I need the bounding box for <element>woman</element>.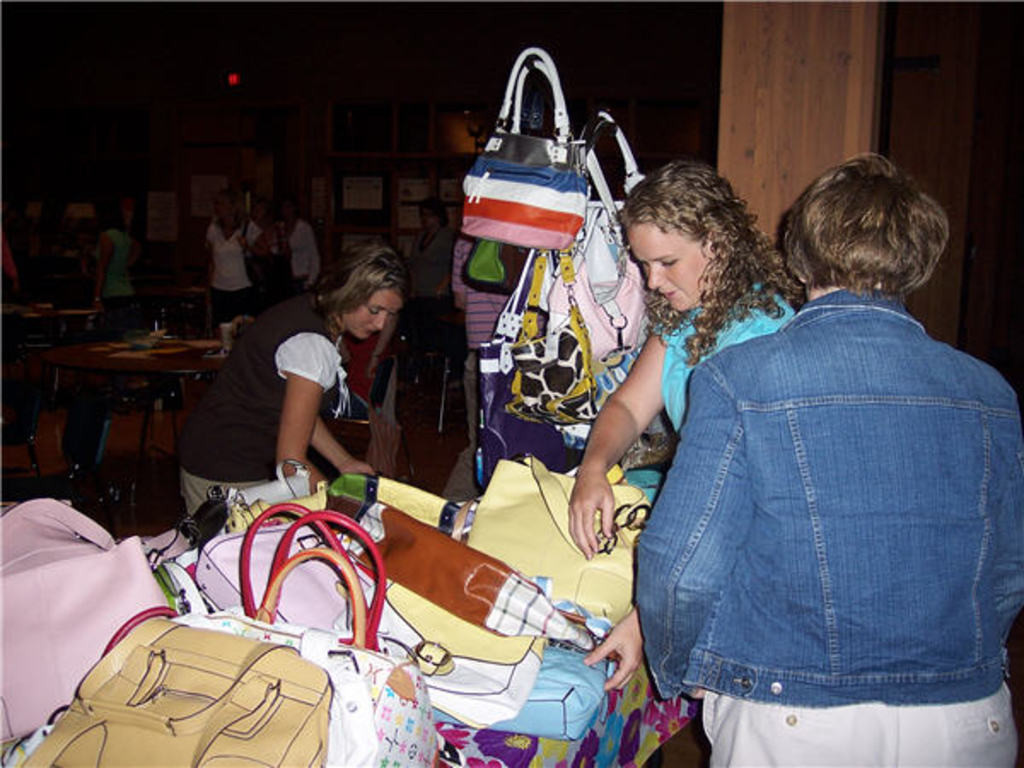
Here it is: bbox=(635, 154, 1022, 766).
